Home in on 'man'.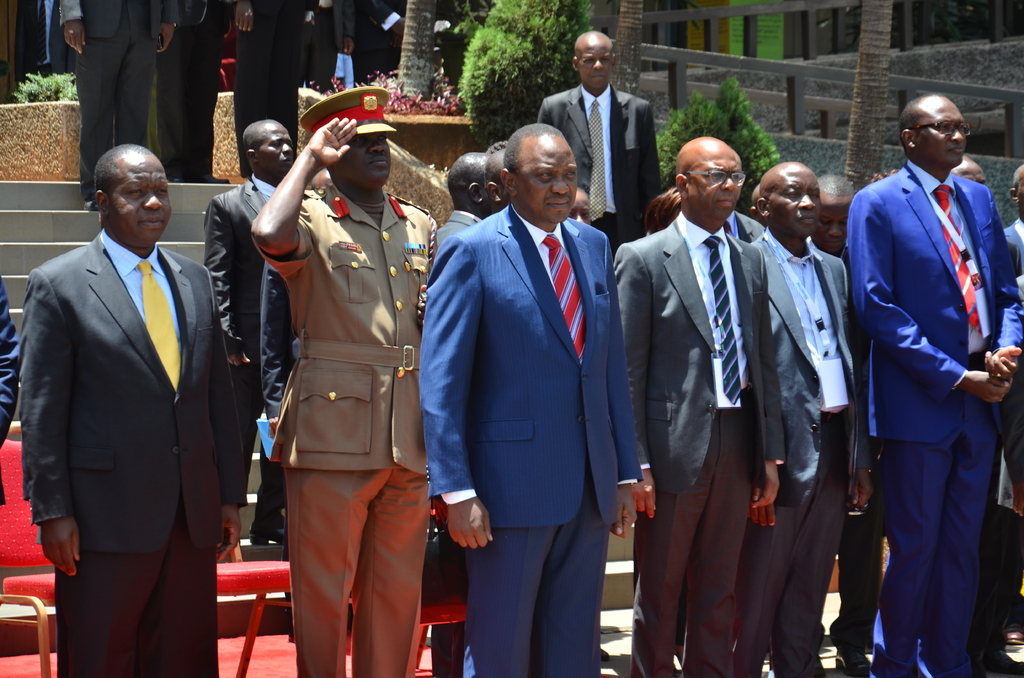
Homed in at <region>750, 157, 858, 677</region>.
